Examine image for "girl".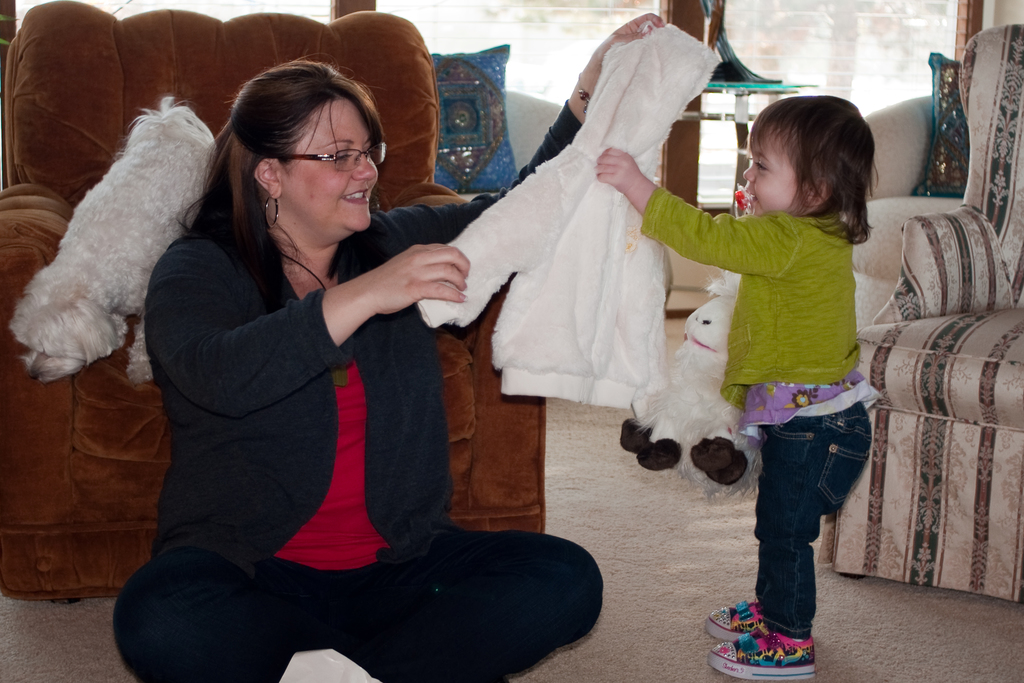
Examination result: 596/90/883/681.
